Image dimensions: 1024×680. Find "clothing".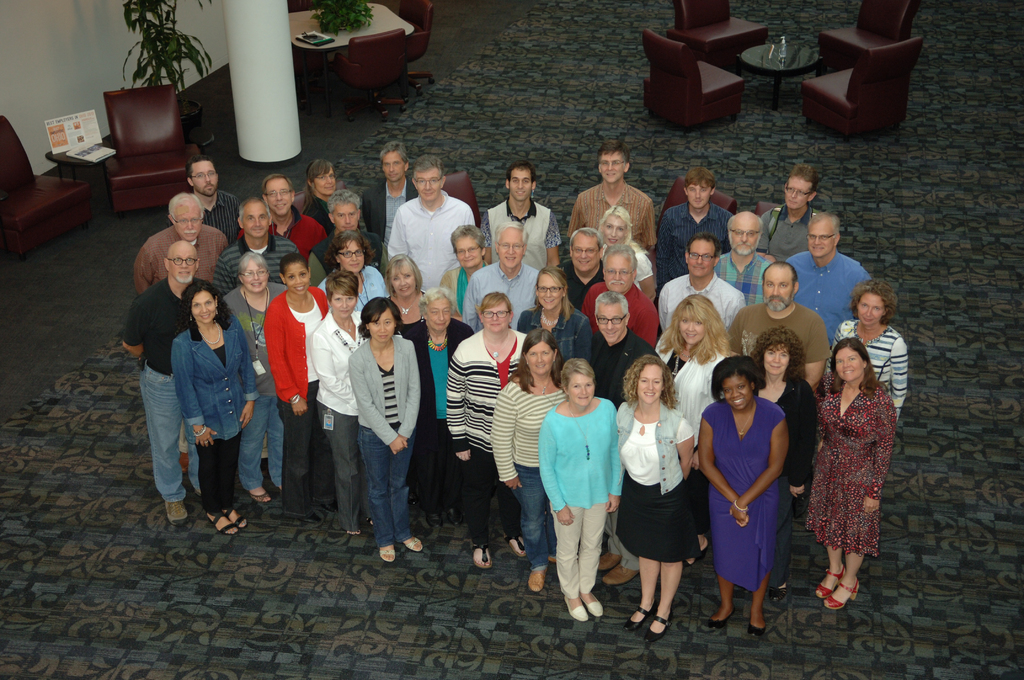
bbox(467, 263, 538, 330).
